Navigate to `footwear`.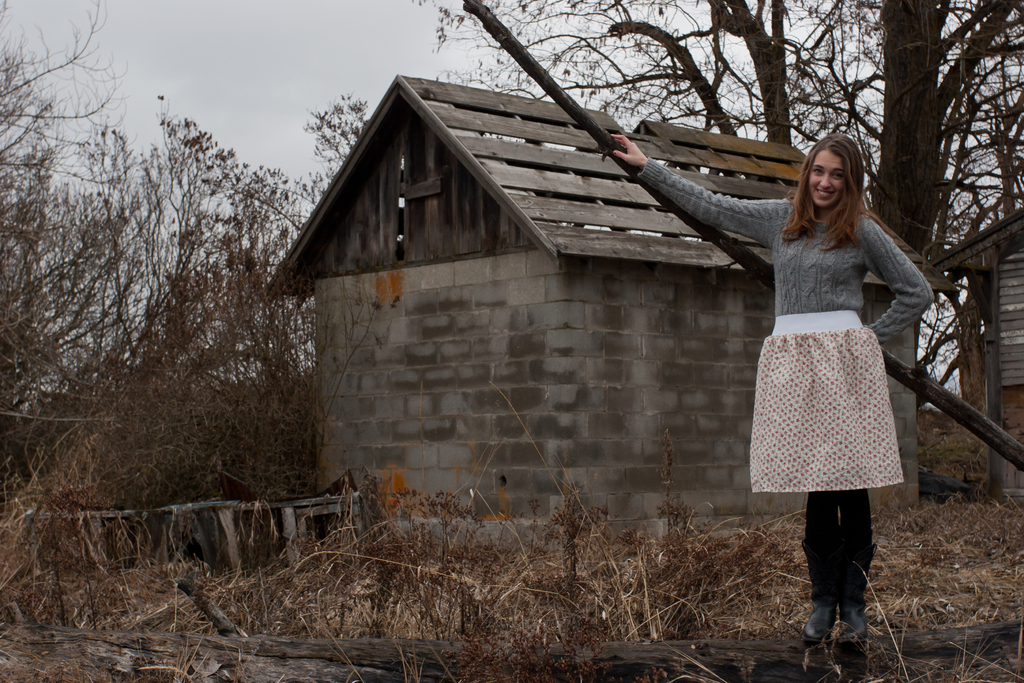
Navigation target: (left=801, top=598, right=838, bottom=645).
